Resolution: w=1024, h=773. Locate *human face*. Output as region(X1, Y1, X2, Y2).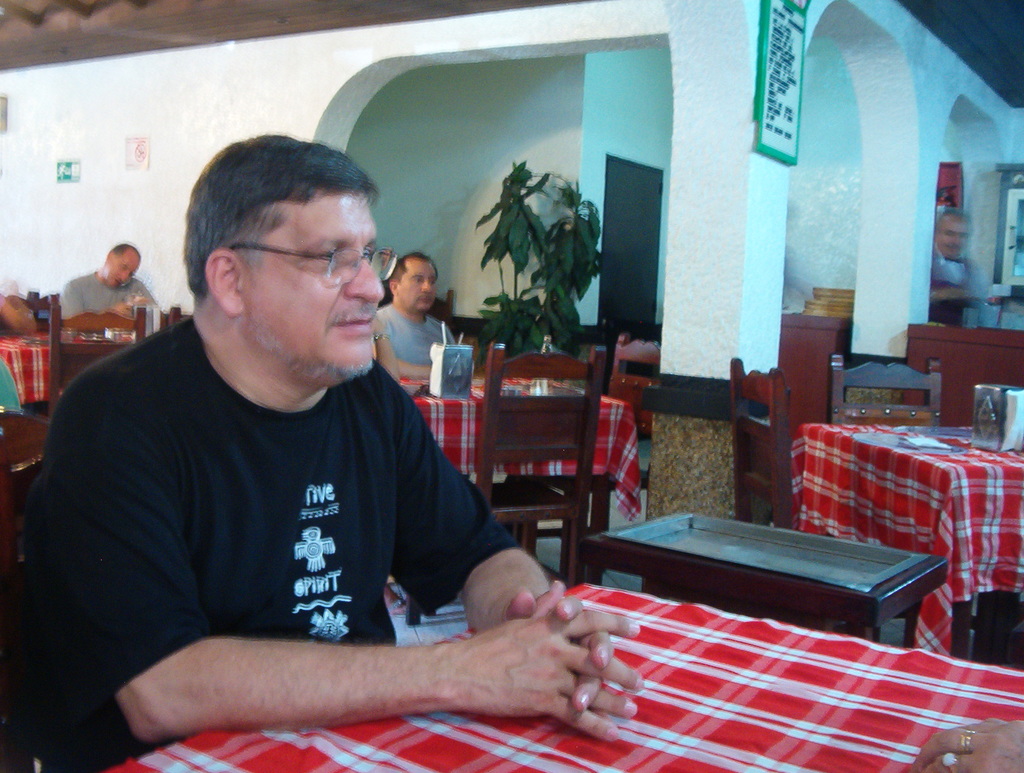
region(241, 193, 386, 383).
